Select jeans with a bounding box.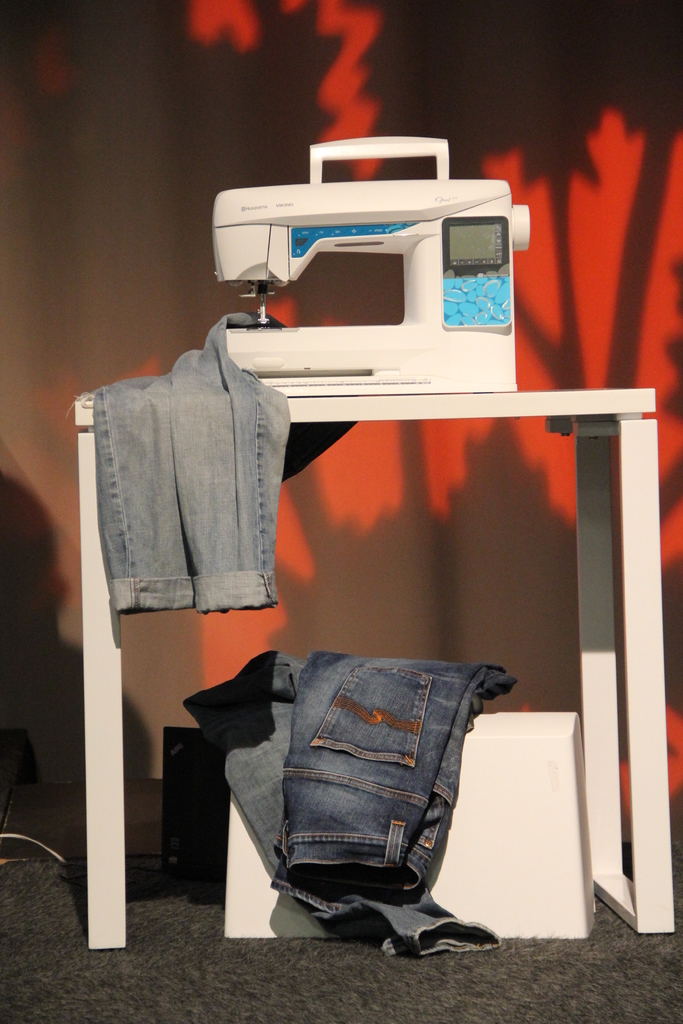
region(249, 675, 491, 944).
